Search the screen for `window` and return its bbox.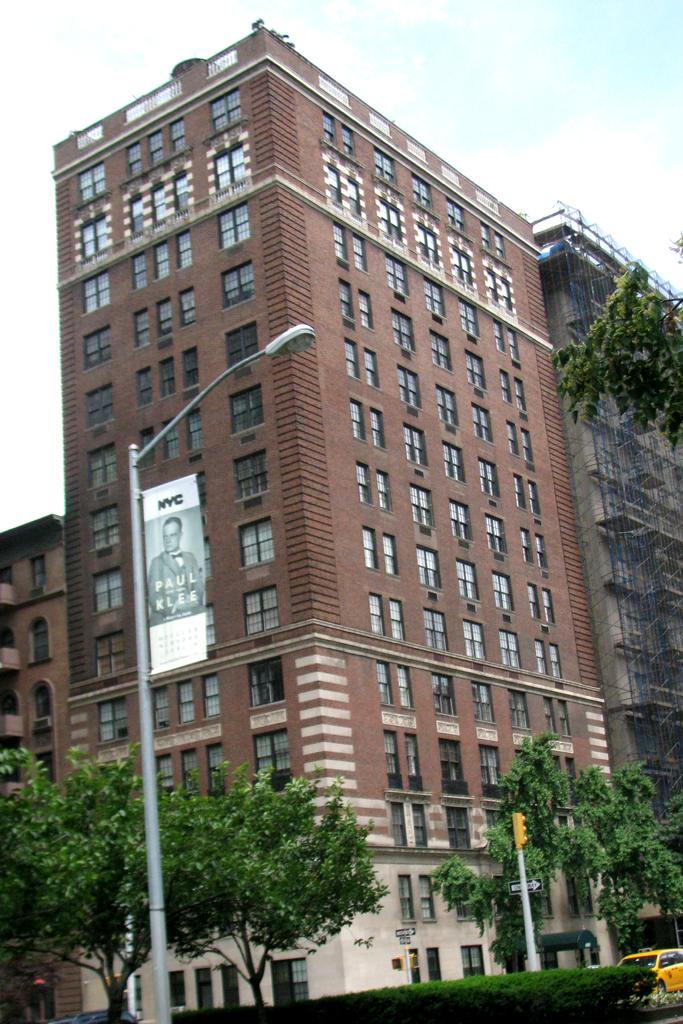
Found: [32, 689, 50, 717].
